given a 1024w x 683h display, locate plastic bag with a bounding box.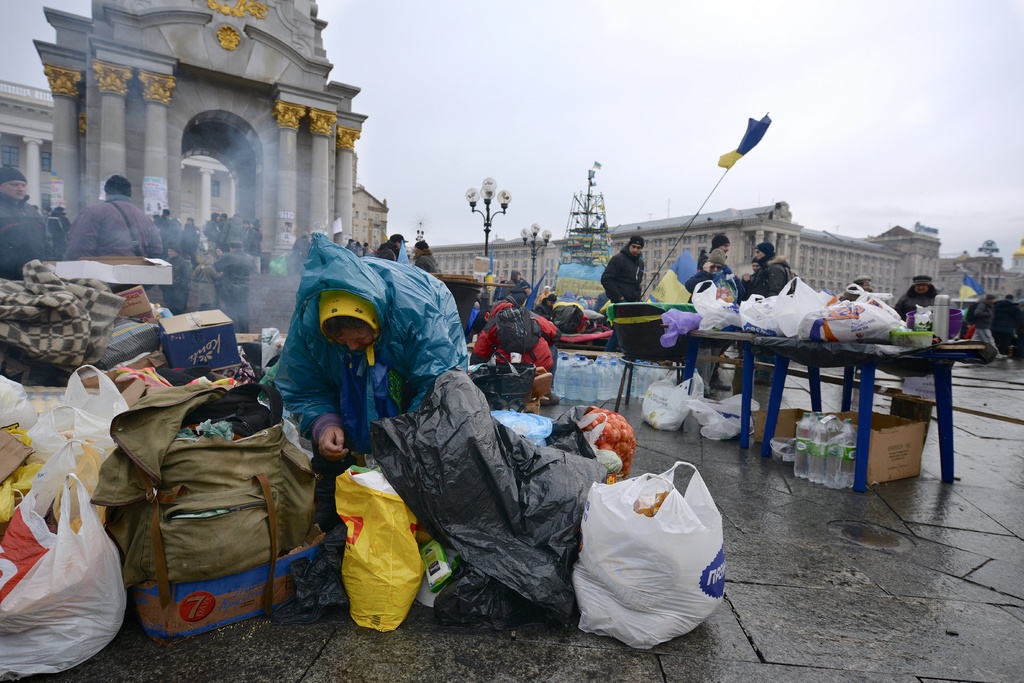
Located: (0, 367, 38, 432).
